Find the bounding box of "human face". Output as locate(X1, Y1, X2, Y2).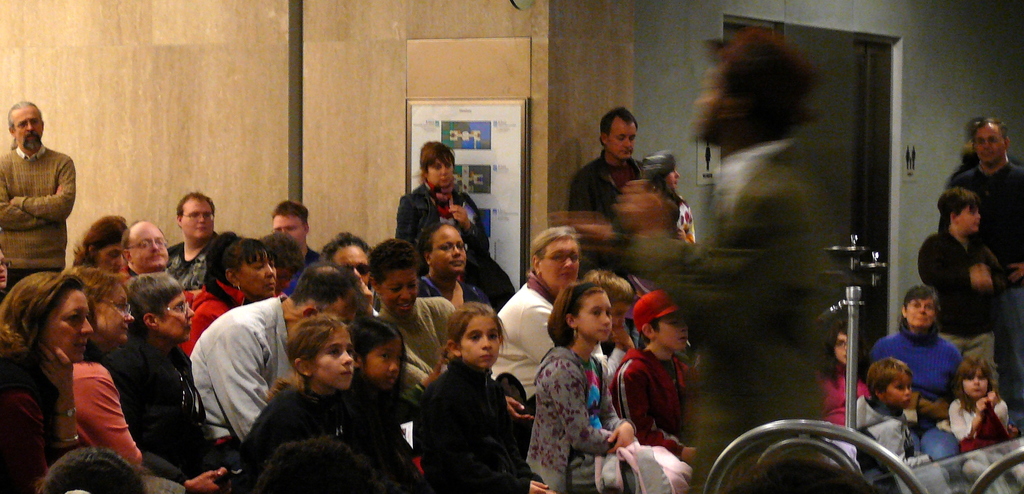
locate(132, 223, 168, 269).
